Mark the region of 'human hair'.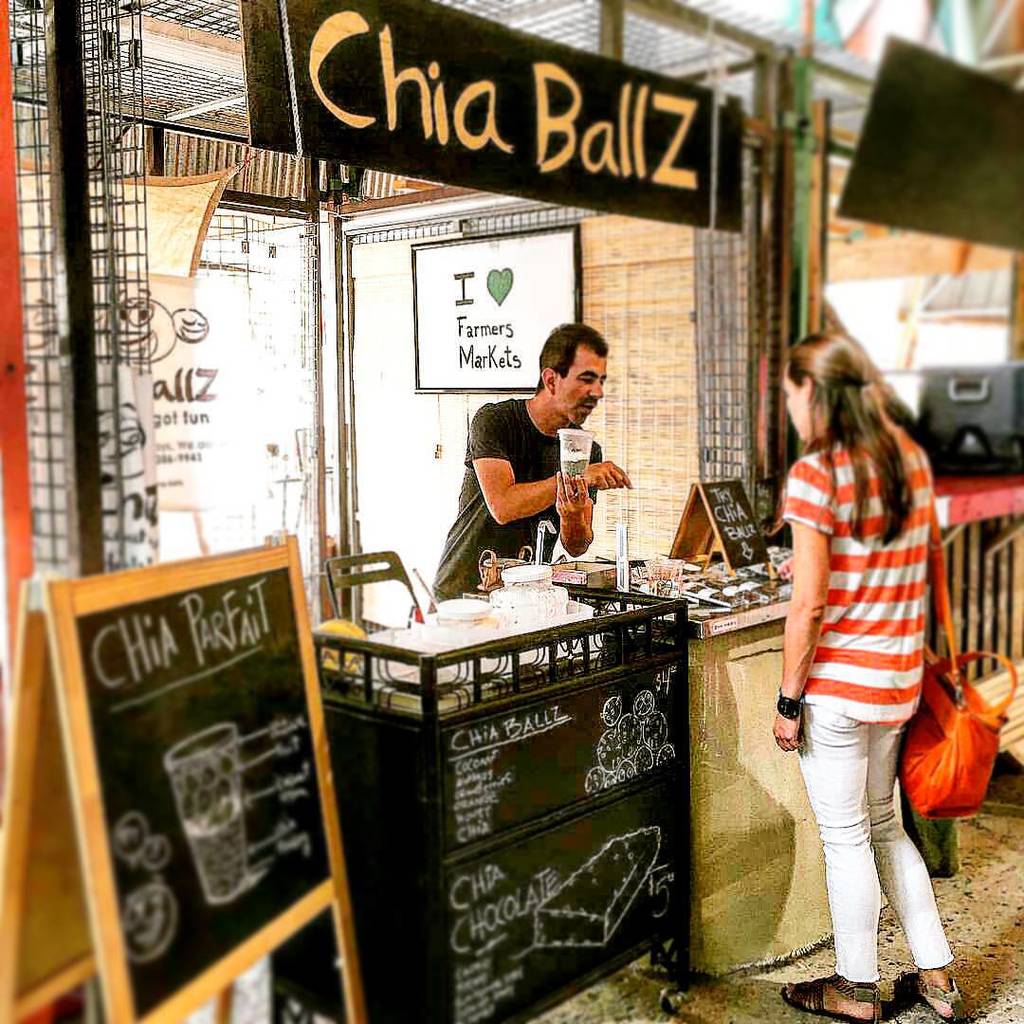
Region: Rect(795, 327, 928, 566).
